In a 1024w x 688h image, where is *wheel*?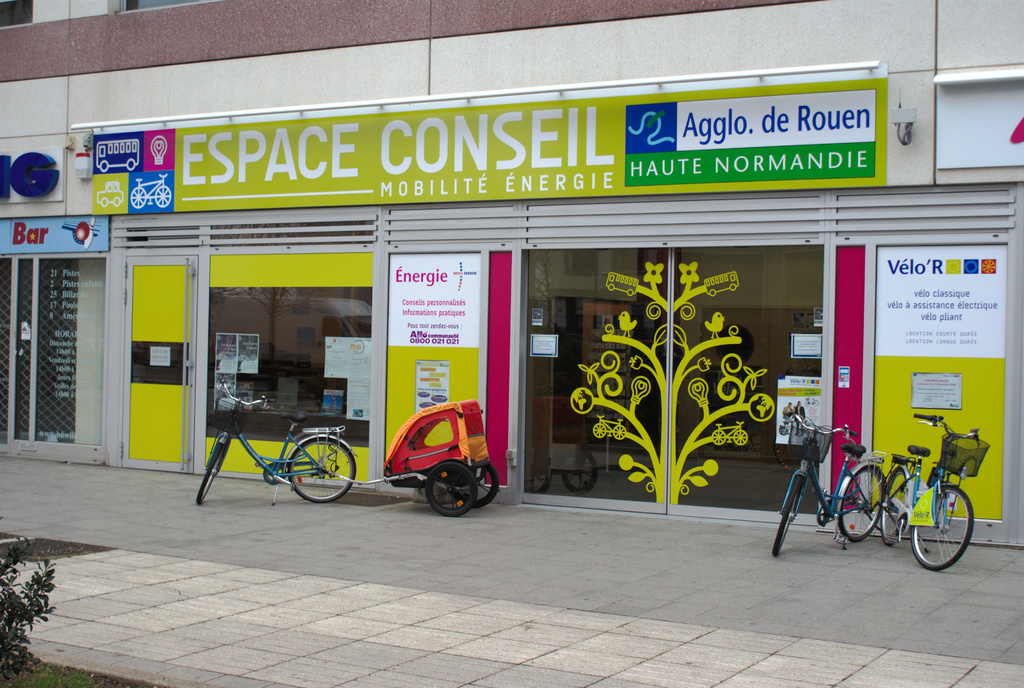
region(451, 460, 499, 507).
